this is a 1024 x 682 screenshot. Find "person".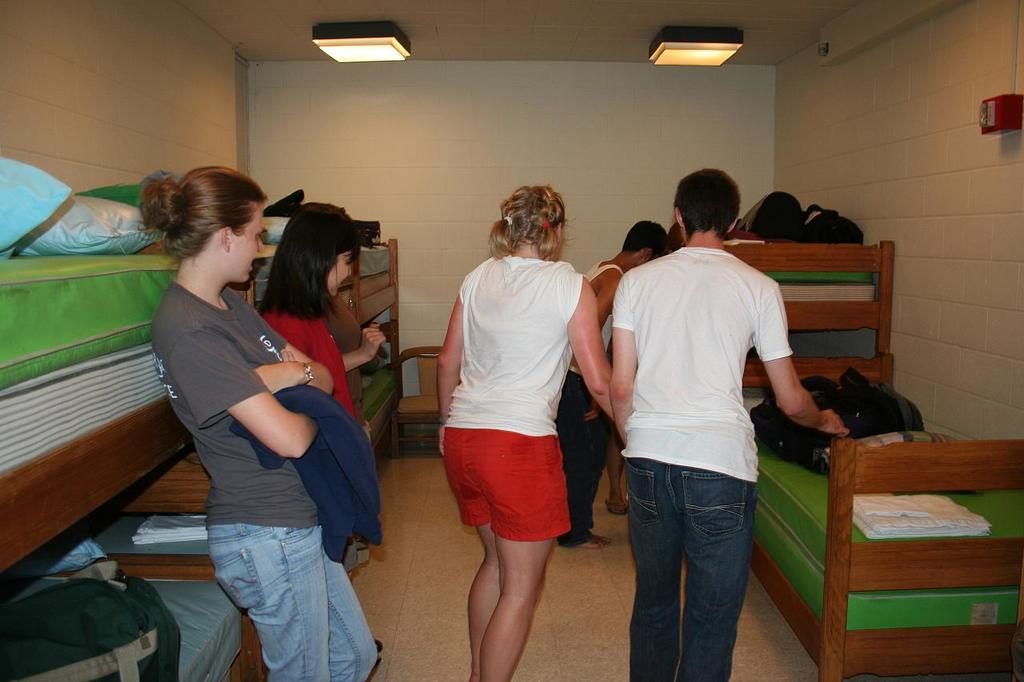
Bounding box: [558,214,663,545].
